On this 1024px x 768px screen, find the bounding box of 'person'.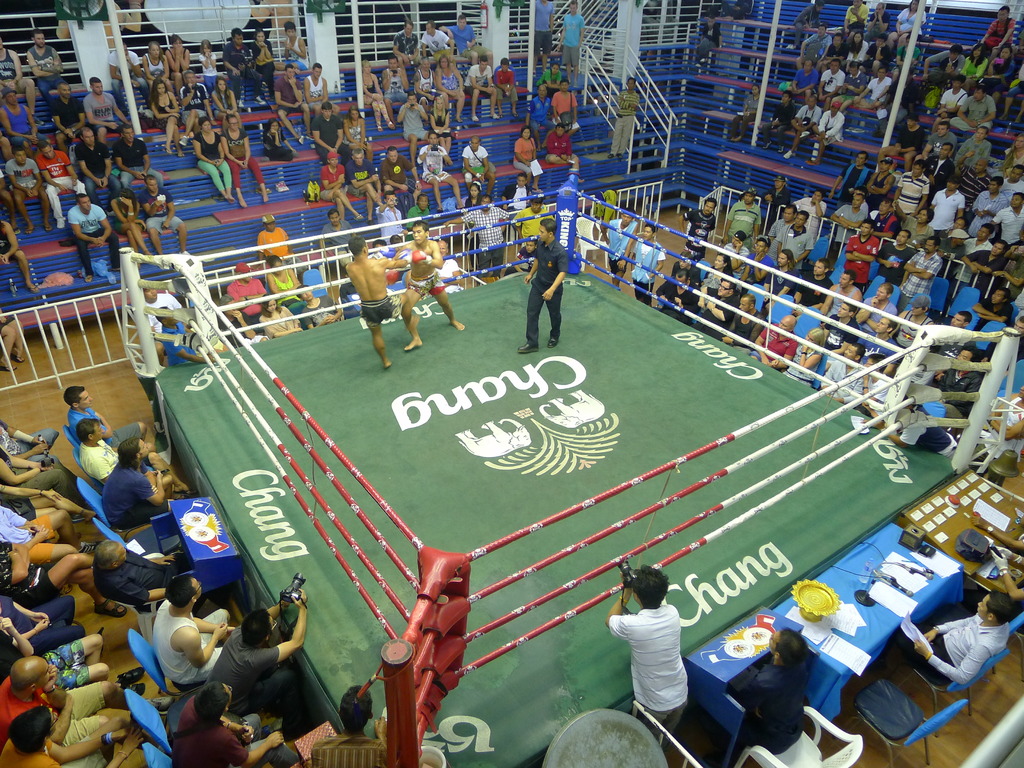
Bounding box: crop(819, 269, 861, 321).
